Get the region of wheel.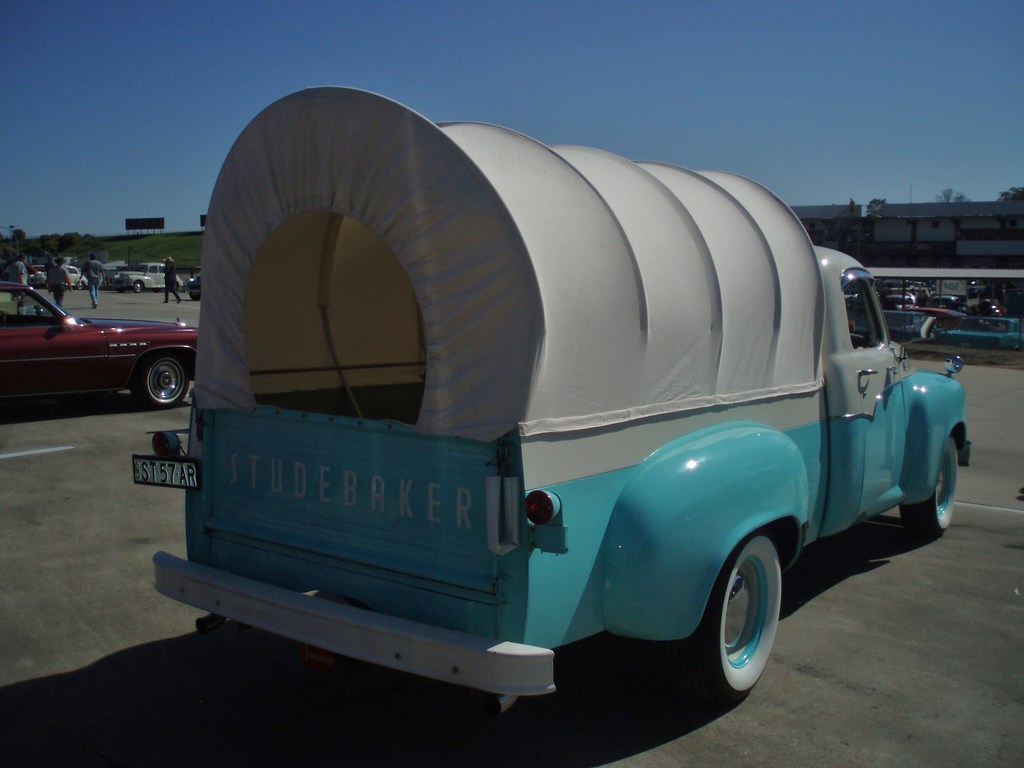
left=692, top=534, right=785, bottom=693.
